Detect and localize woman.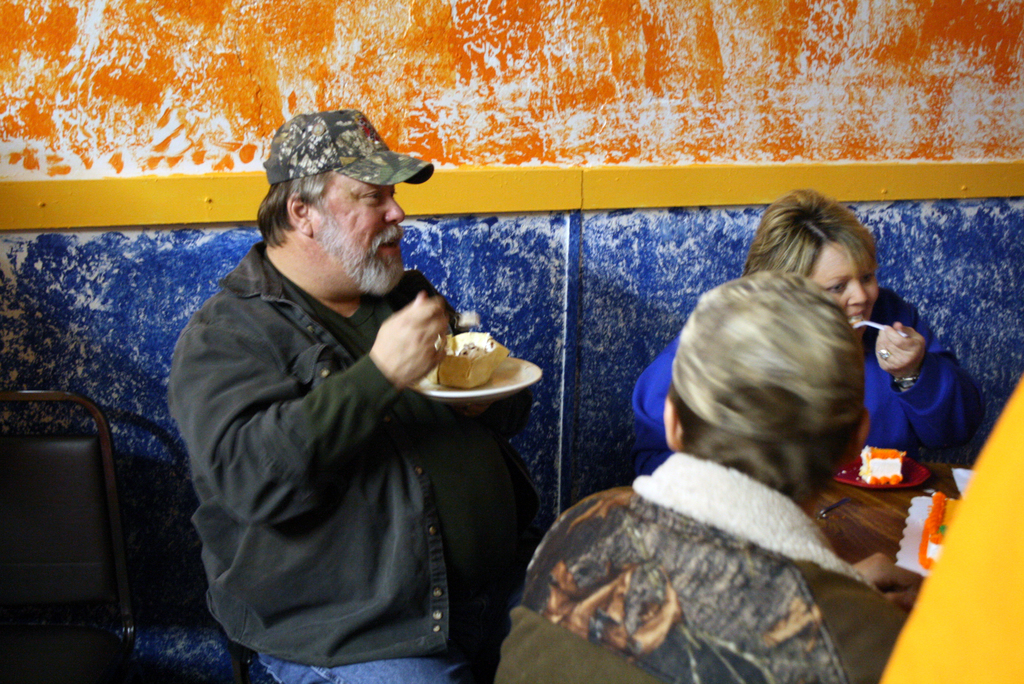
Localized at bbox=[633, 189, 986, 478].
